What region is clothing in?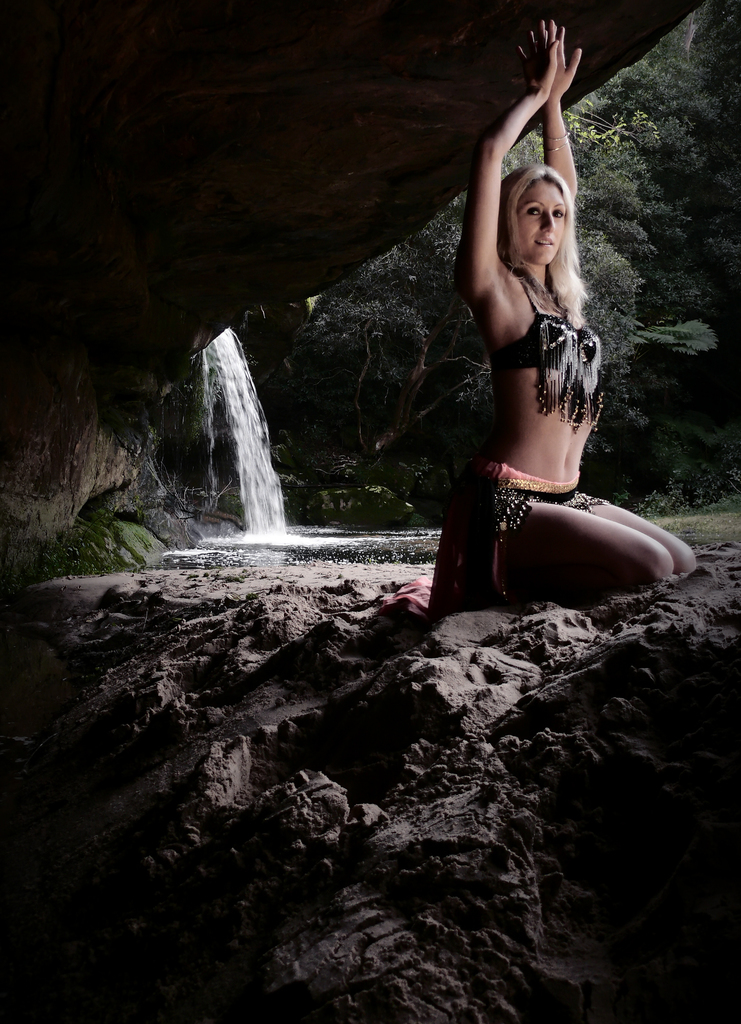
x1=442, y1=447, x2=587, y2=619.
